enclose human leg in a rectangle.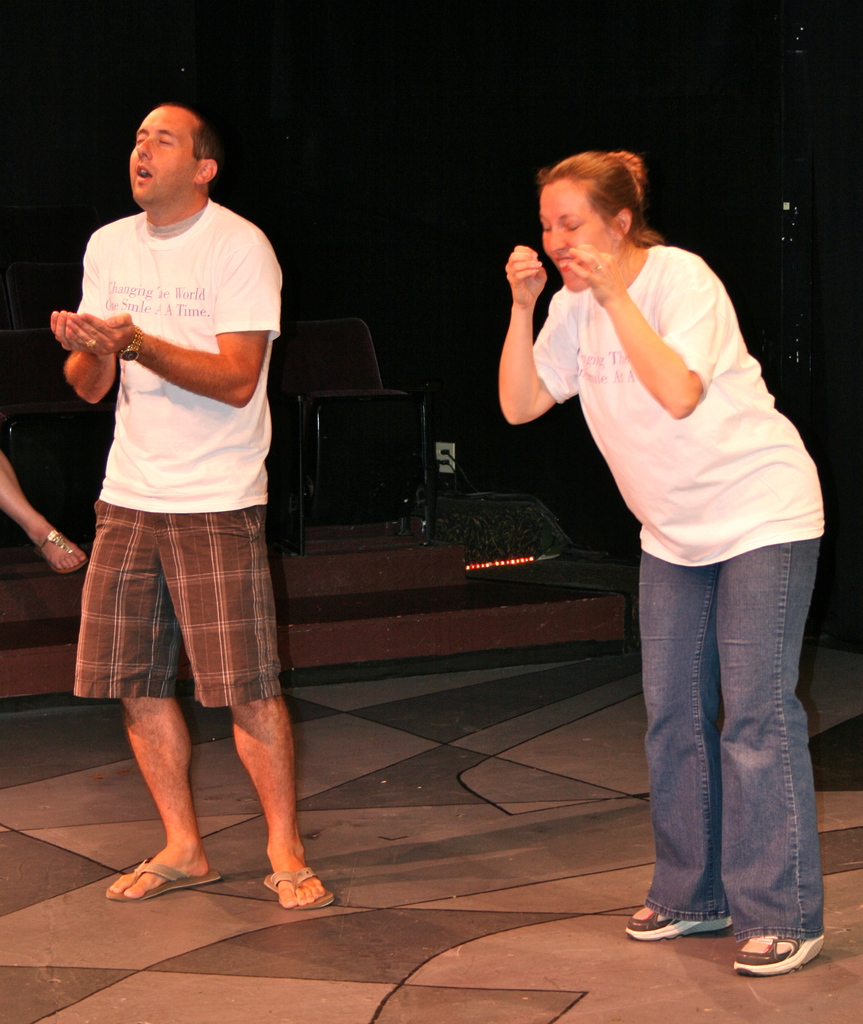
{"left": 98, "top": 701, "right": 208, "bottom": 902}.
